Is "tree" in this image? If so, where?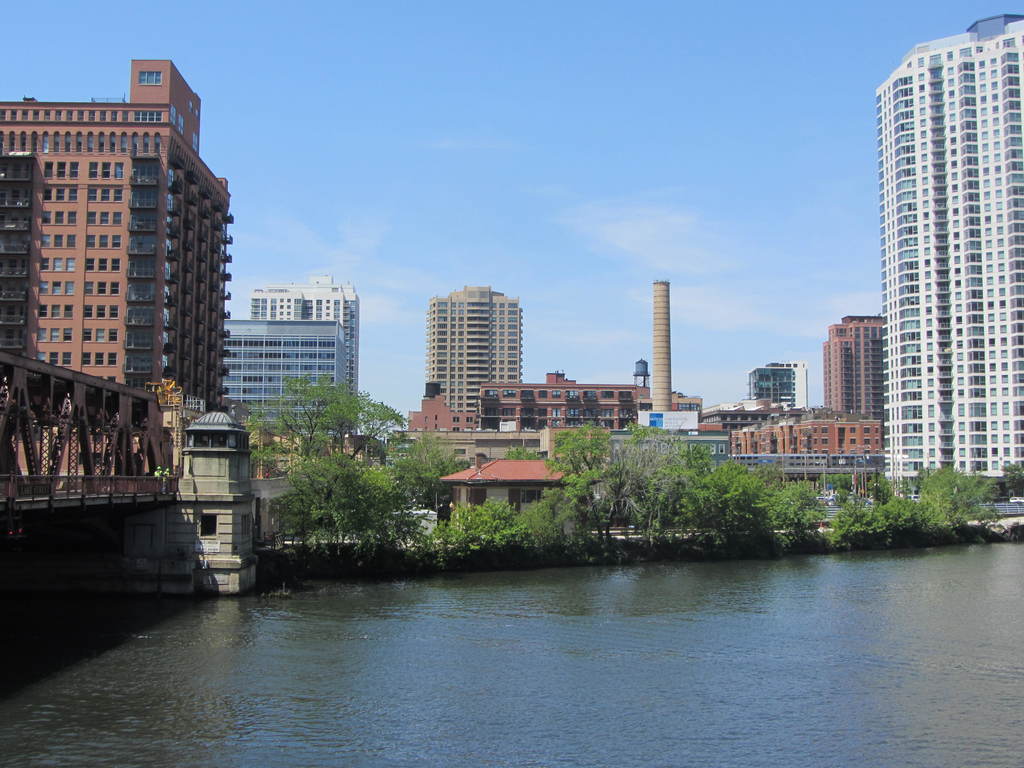
Yes, at bbox=[391, 433, 470, 518].
